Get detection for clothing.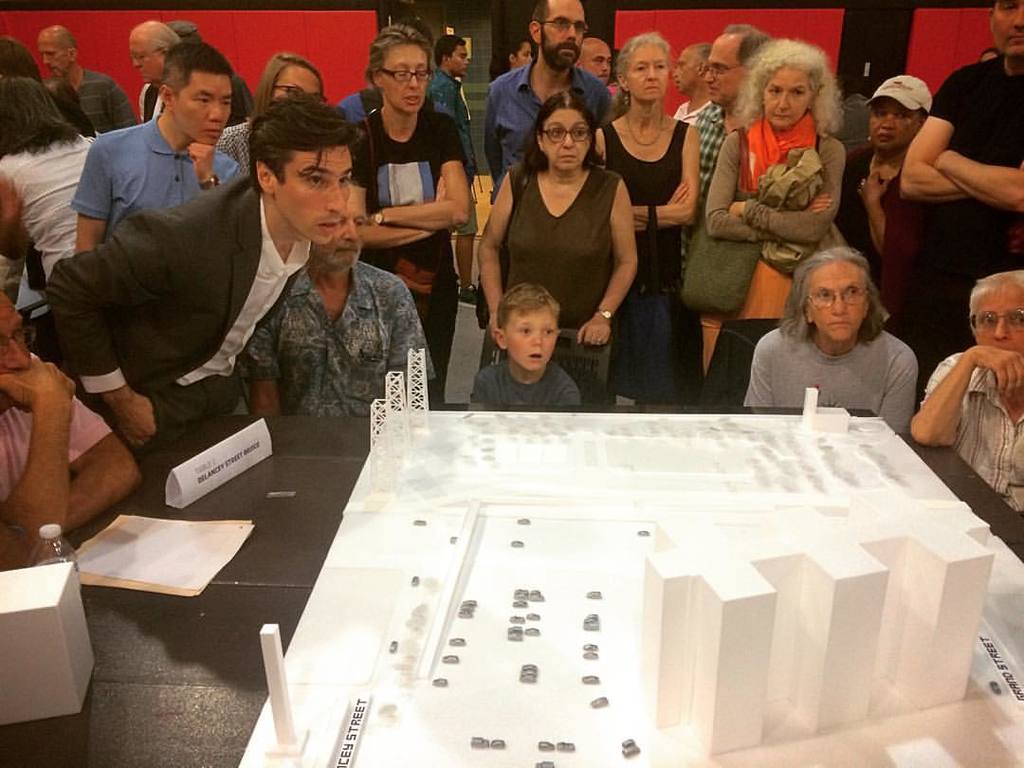
Detection: pyautogui.locateOnScreen(348, 110, 467, 407).
